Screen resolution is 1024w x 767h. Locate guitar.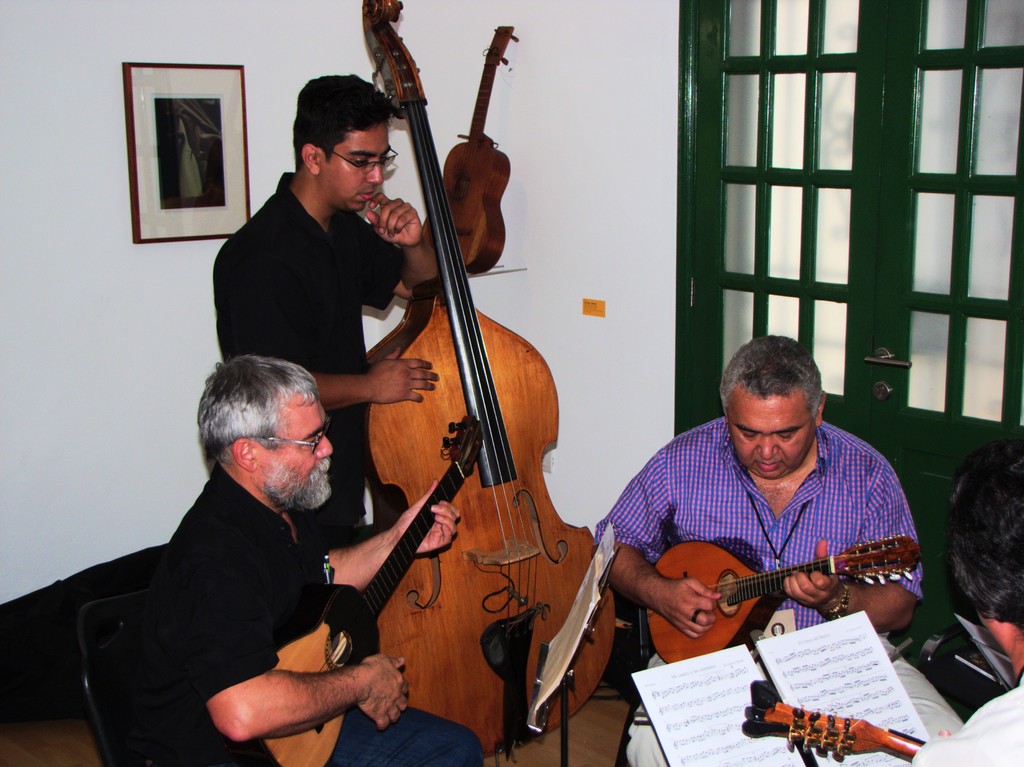
739,672,931,766.
